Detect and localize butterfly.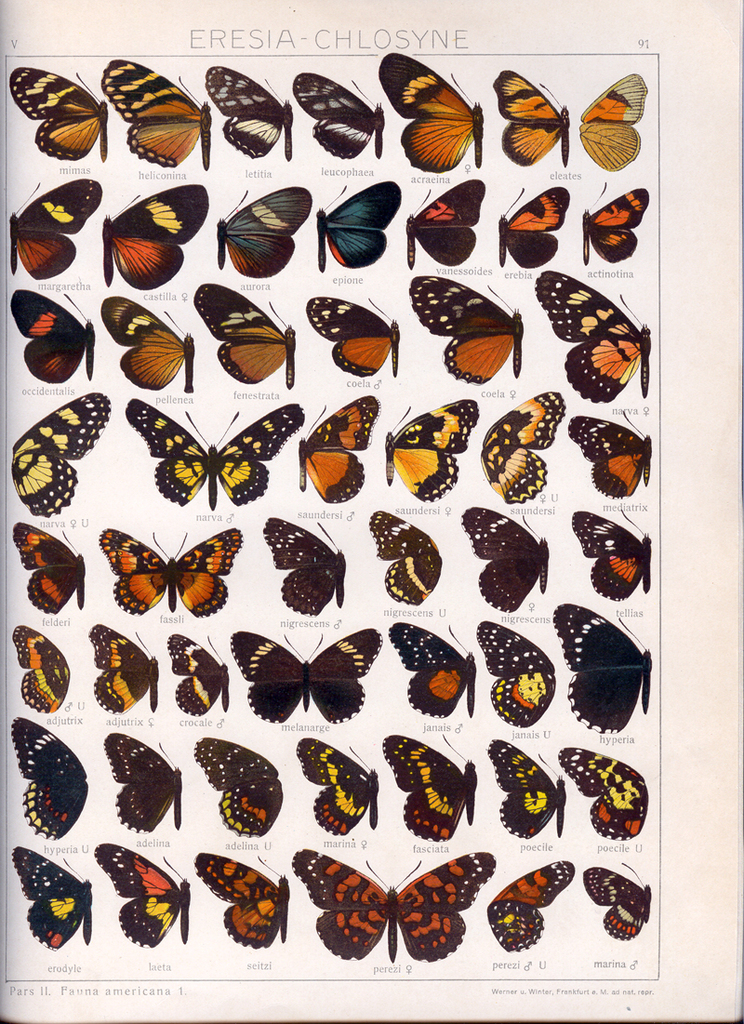
Localized at [577,66,654,181].
